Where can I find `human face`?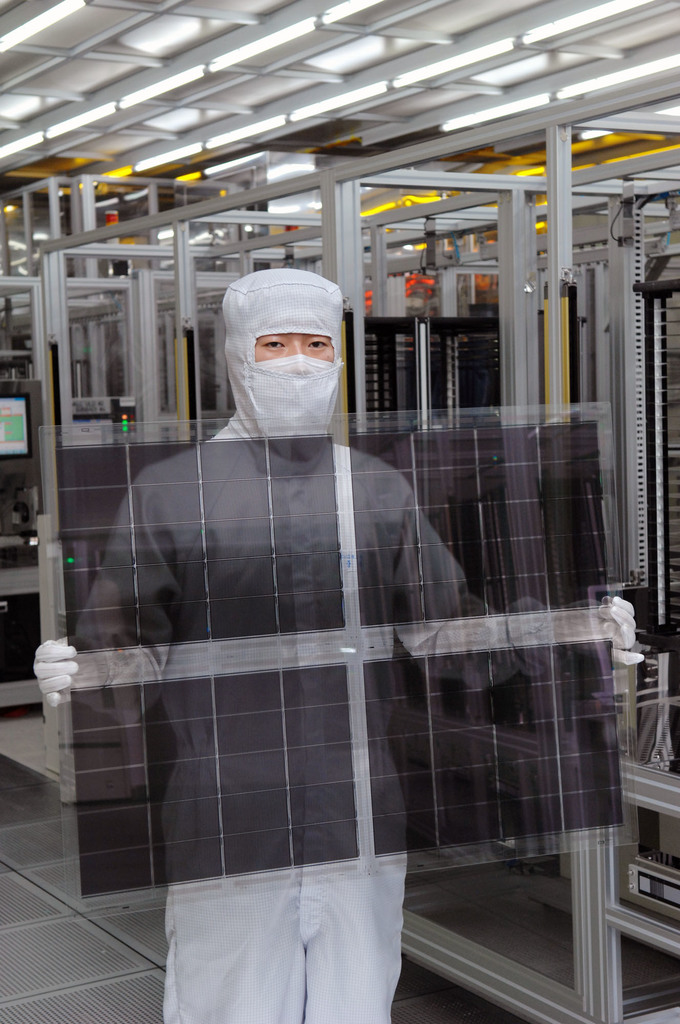
You can find it at (251, 326, 342, 365).
